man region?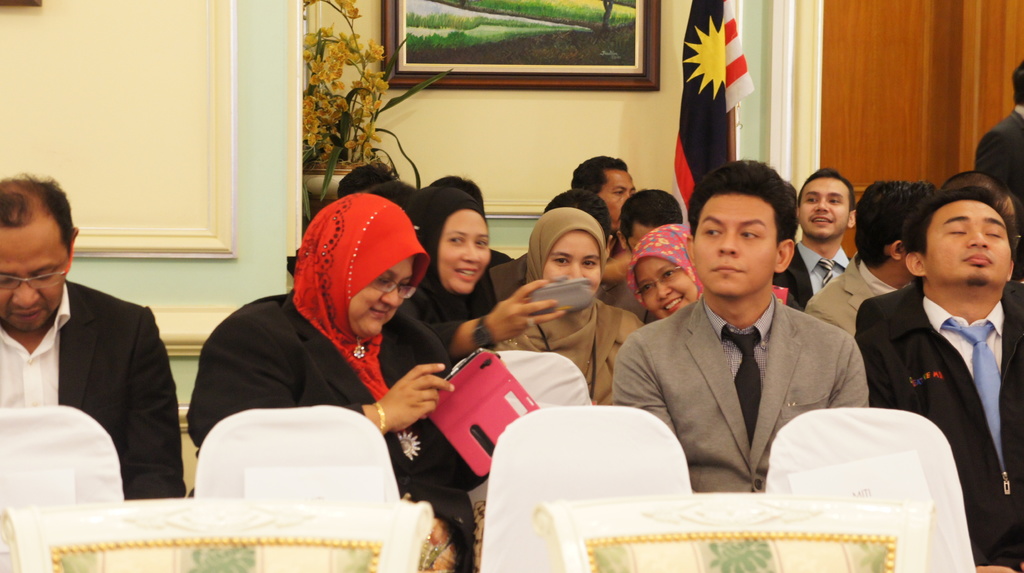
[x1=595, y1=188, x2=690, y2=325]
